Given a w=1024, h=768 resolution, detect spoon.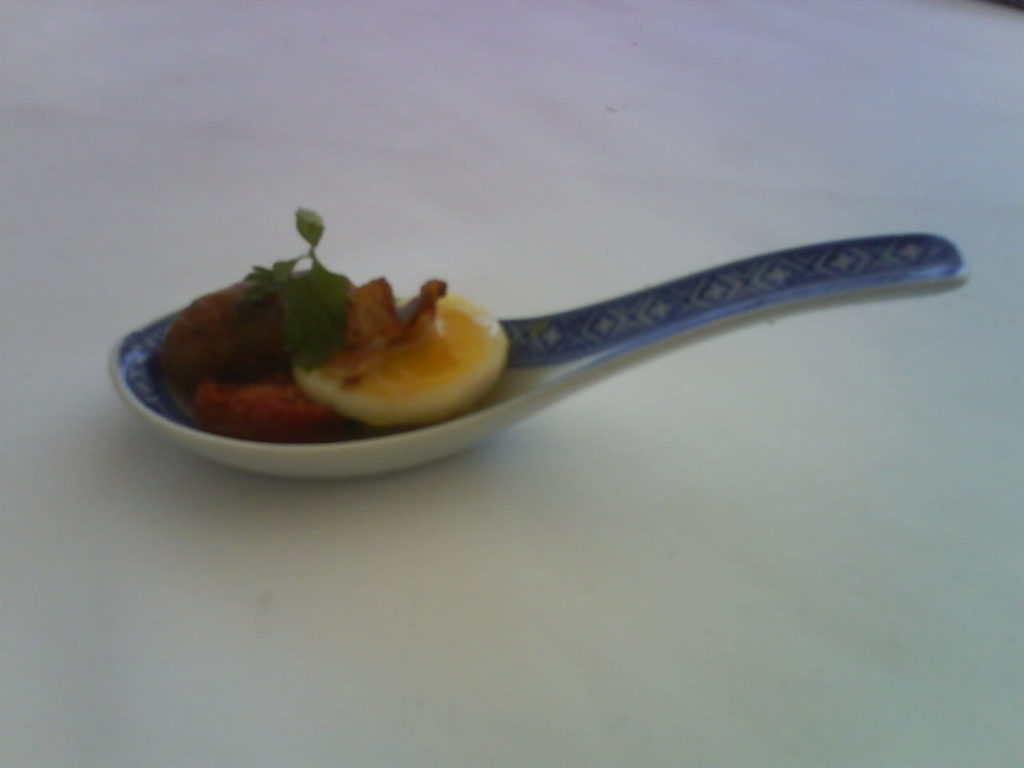
detection(114, 234, 964, 482).
